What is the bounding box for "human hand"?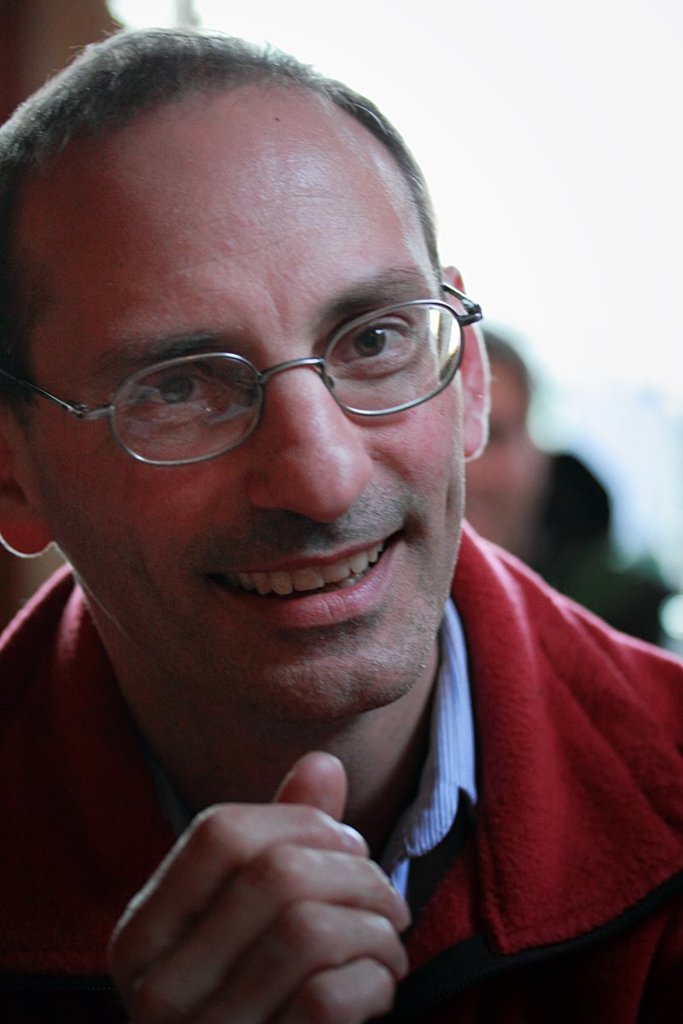
rect(79, 792, 465, 1018).
